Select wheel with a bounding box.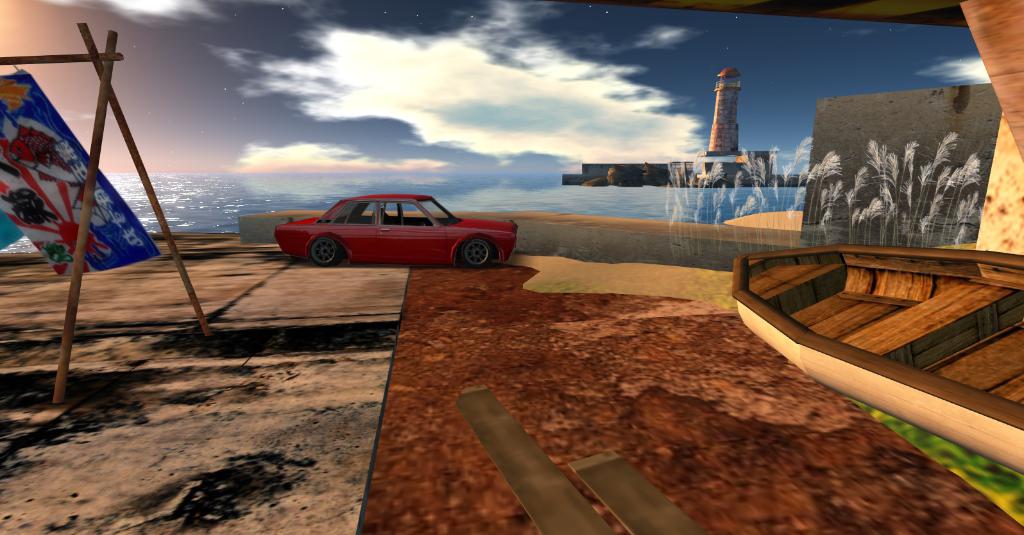
(309, 235, 346, 266).
